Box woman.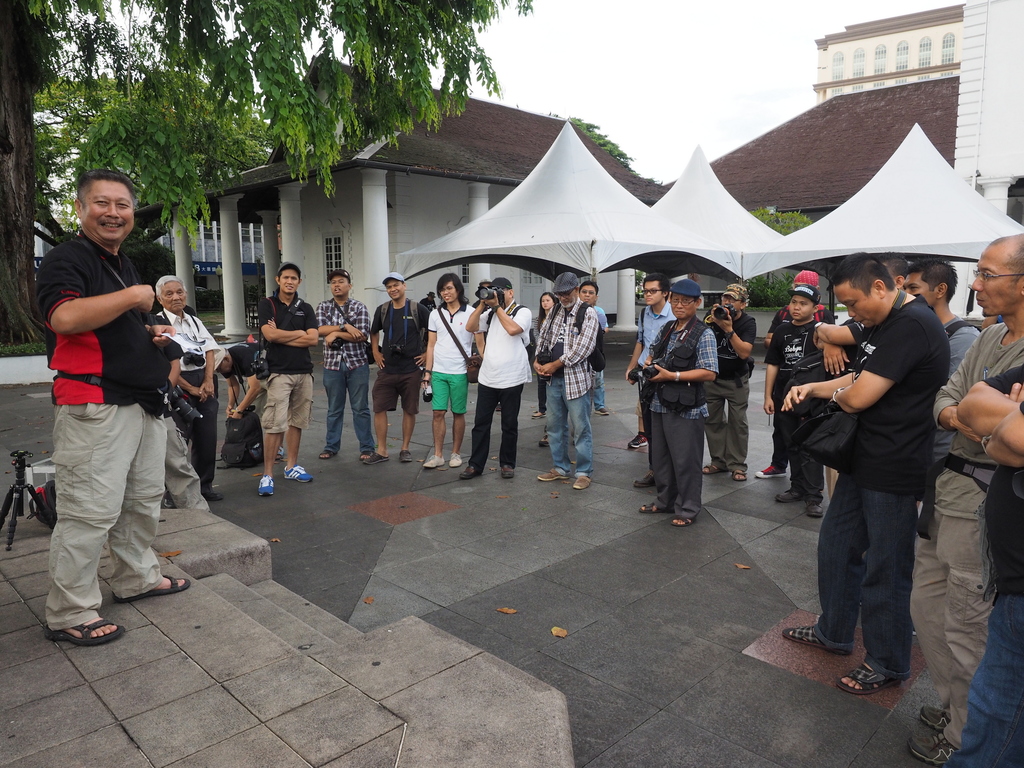
box(419, 270, 481, 474).
